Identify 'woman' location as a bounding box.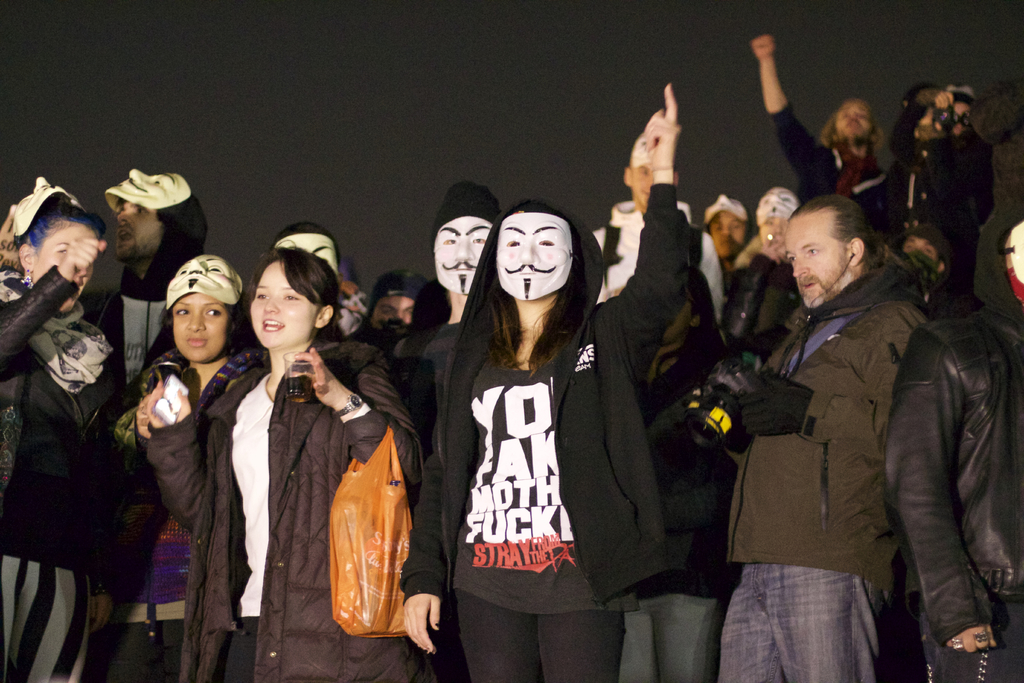
detection(885, 84, 998, 313).
